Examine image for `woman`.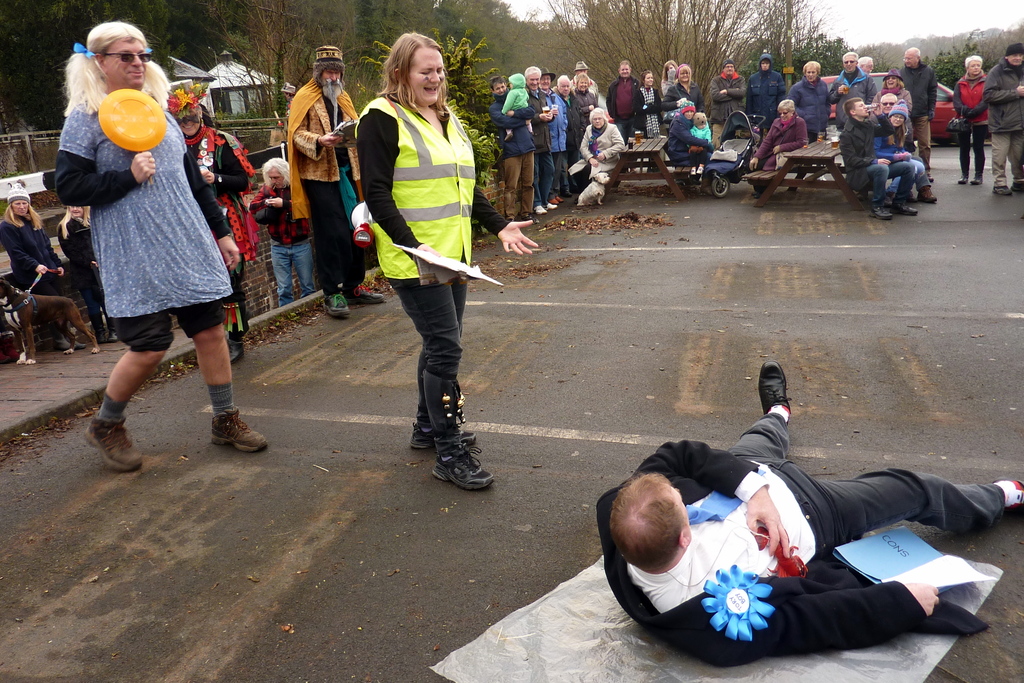
Examination result: bbox=[756, 101, 811, 192].
